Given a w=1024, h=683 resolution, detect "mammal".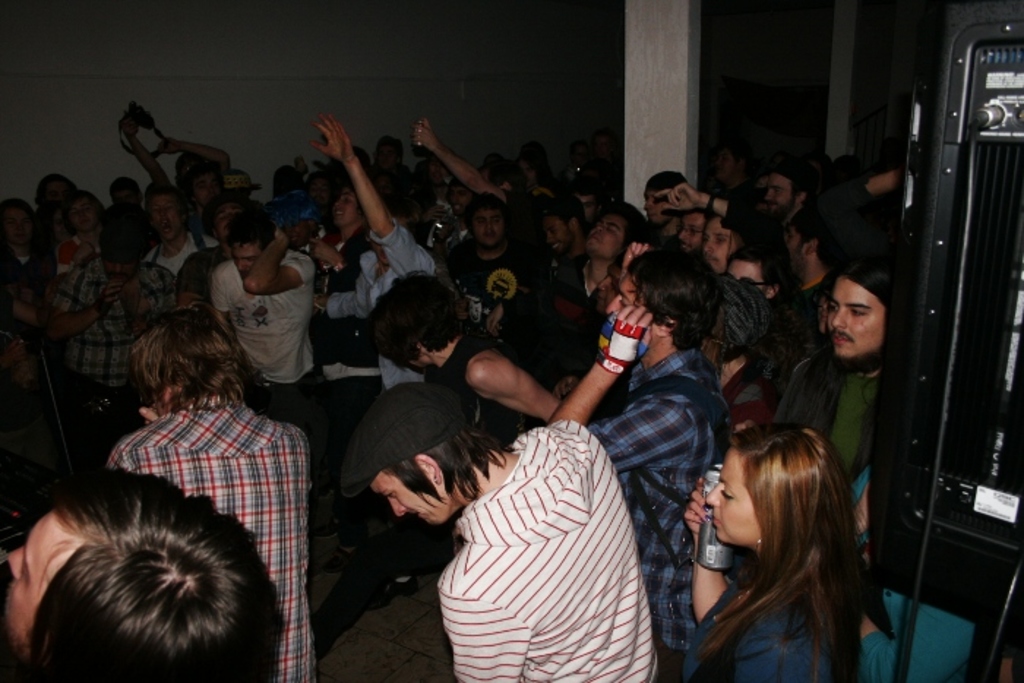
(683,426,865,682).
